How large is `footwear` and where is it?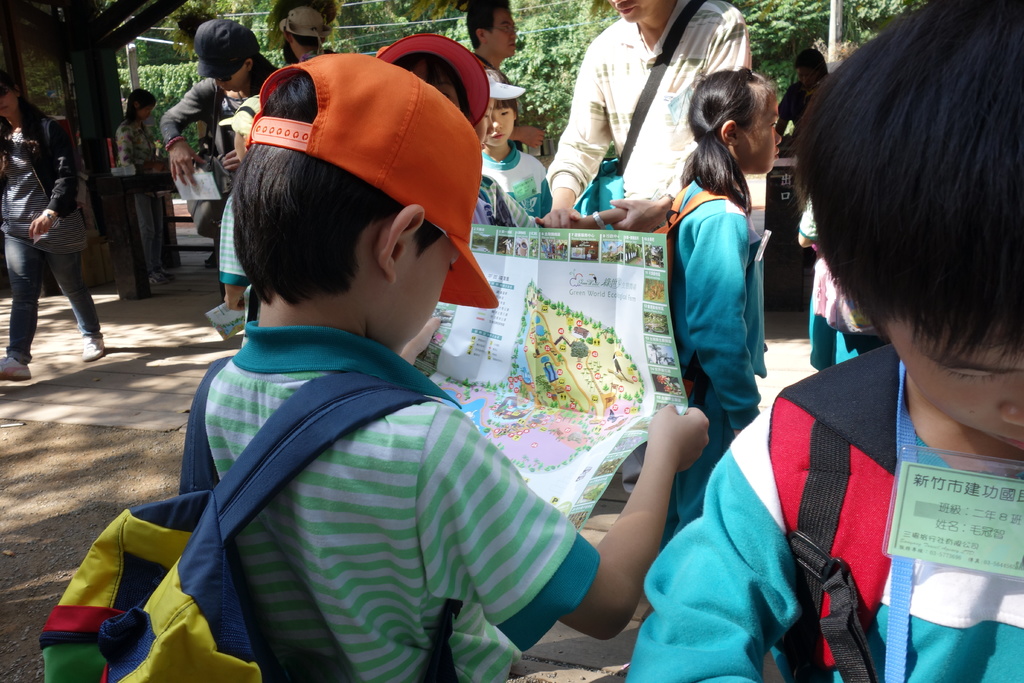
Bounding box: bbox=[204, 250, 220, 272].
